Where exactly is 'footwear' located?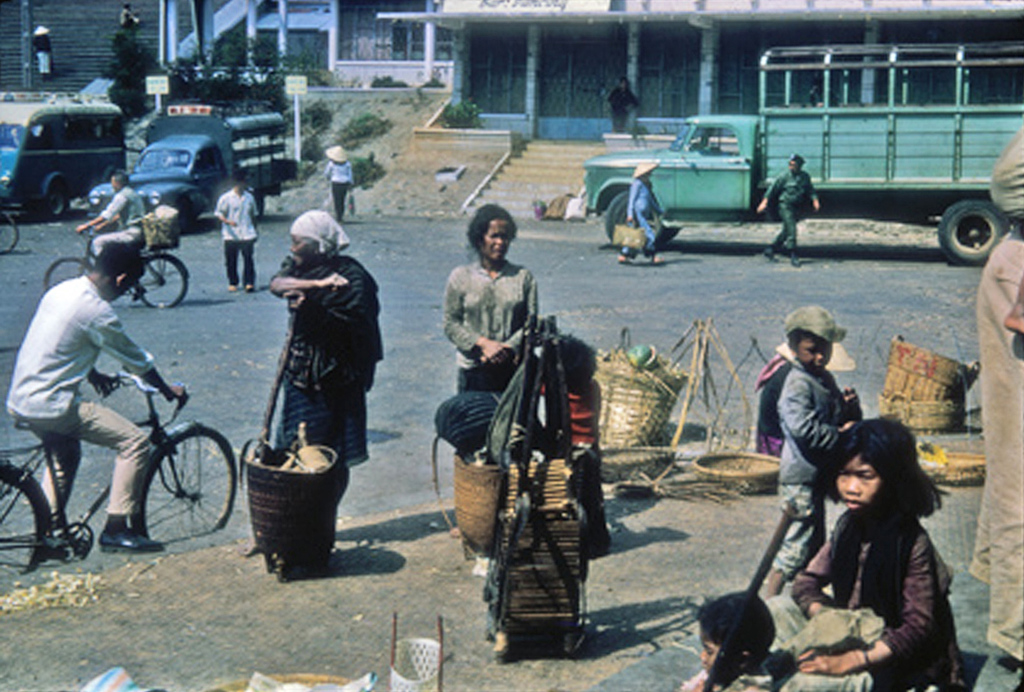
Its bounding box is x1=245 y1=284 x2=257 y2=293.
